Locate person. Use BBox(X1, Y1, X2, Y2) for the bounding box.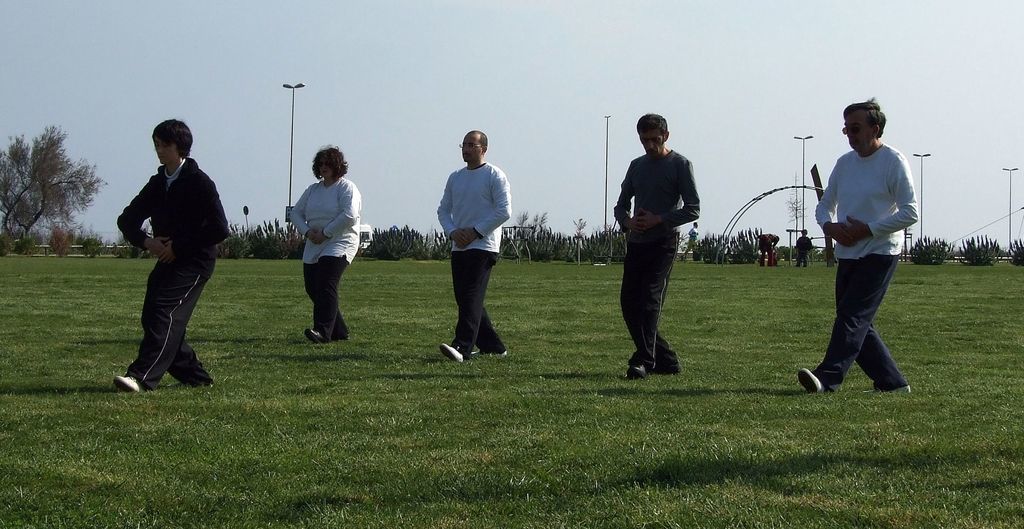
BBox(110, 117, 227, 390).
